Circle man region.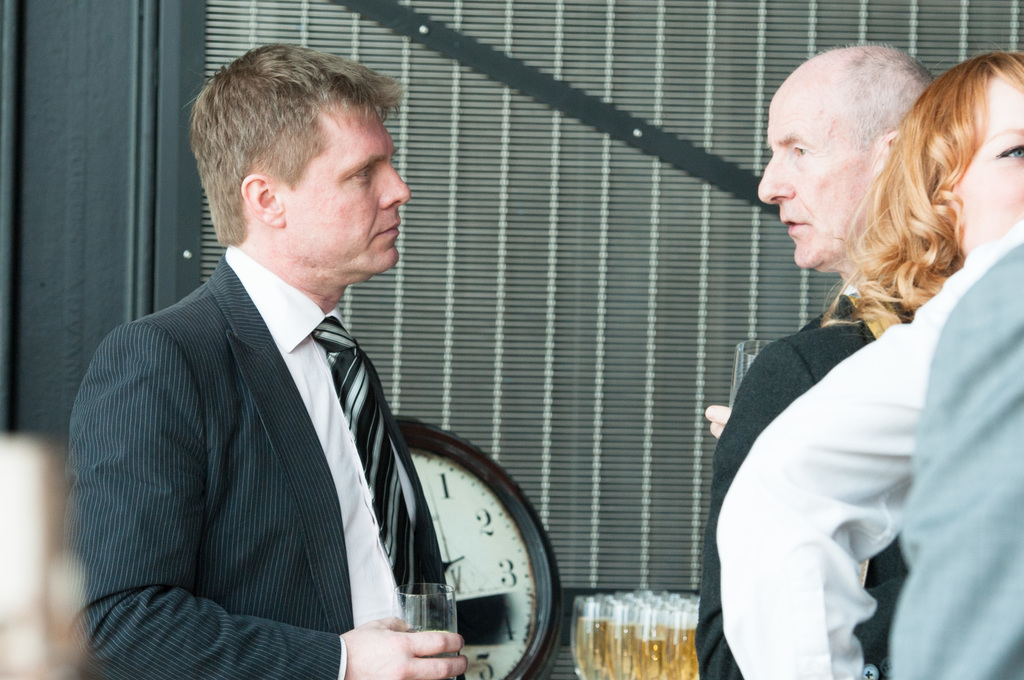
Region: box(68, 53, 534, 665).
